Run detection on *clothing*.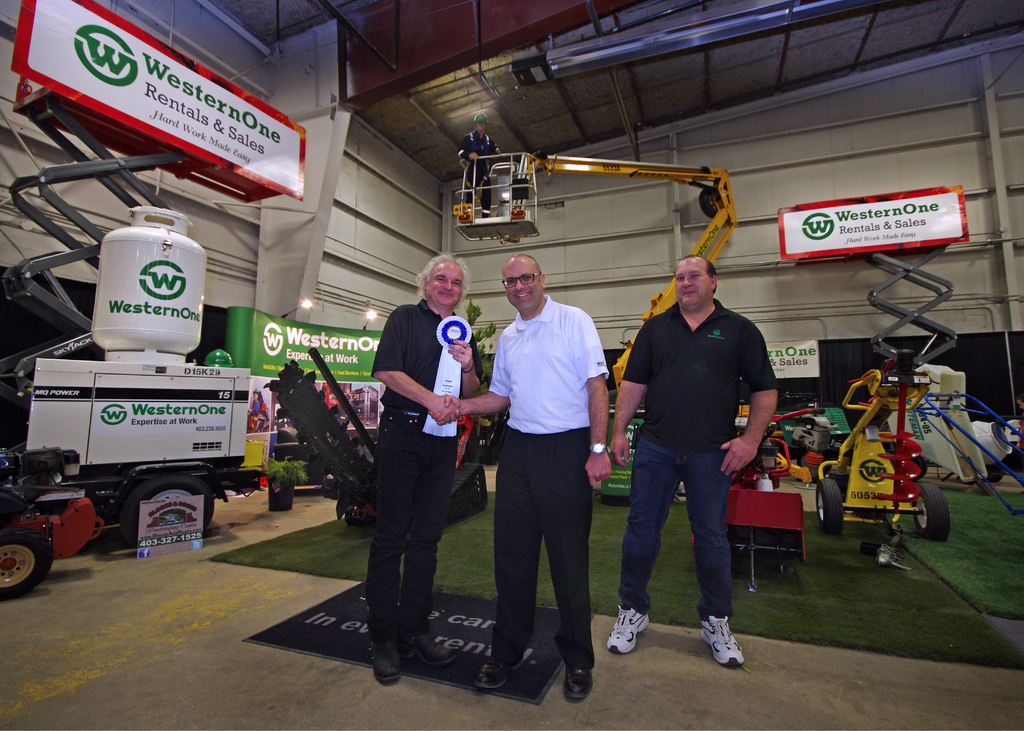
Result: bbox=(622, 305, 765, 612).
